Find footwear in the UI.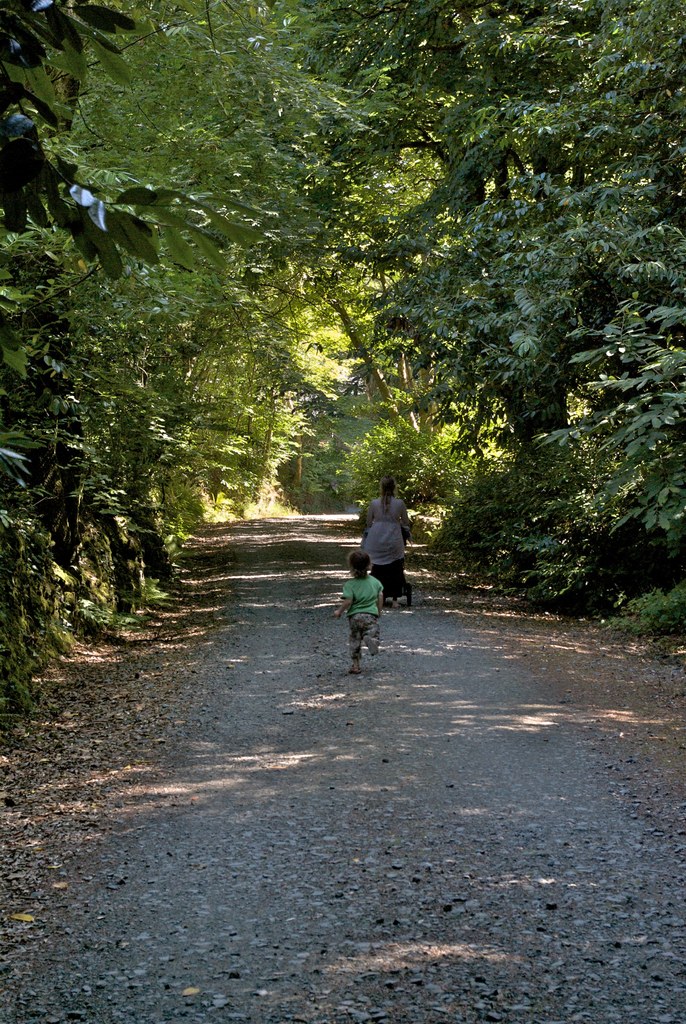
UI element at 348, 665, 368, 680.
